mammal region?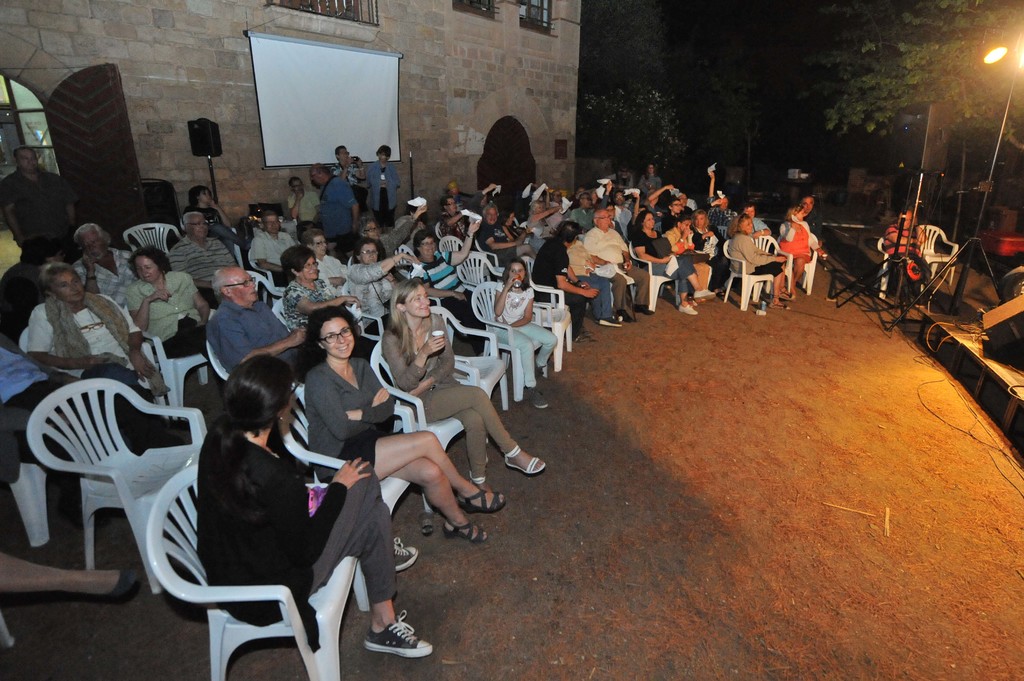
[227, 355, 435, 653]
